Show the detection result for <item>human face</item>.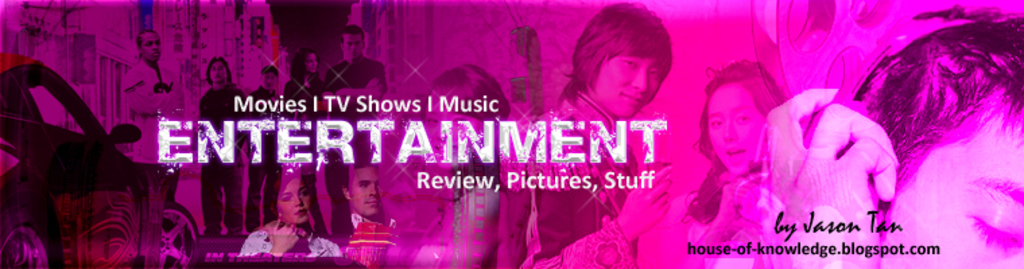
rect(354, 164, 383, 217).
